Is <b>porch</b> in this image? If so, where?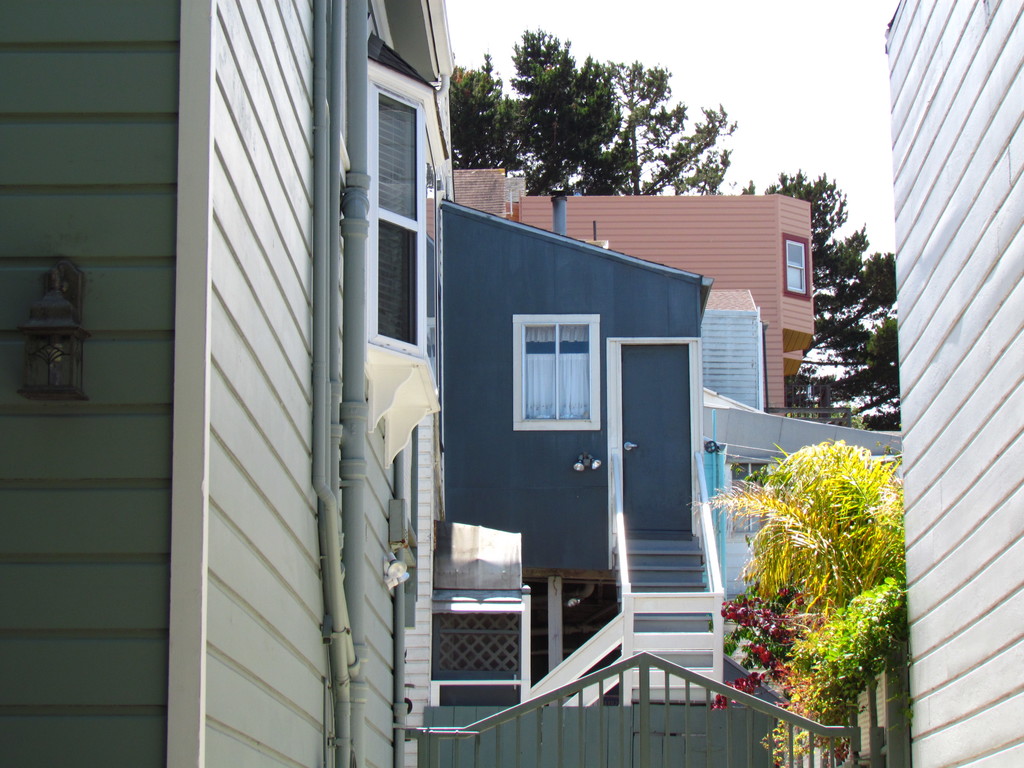
Yes, at locate(400, 639, 897, 761).
